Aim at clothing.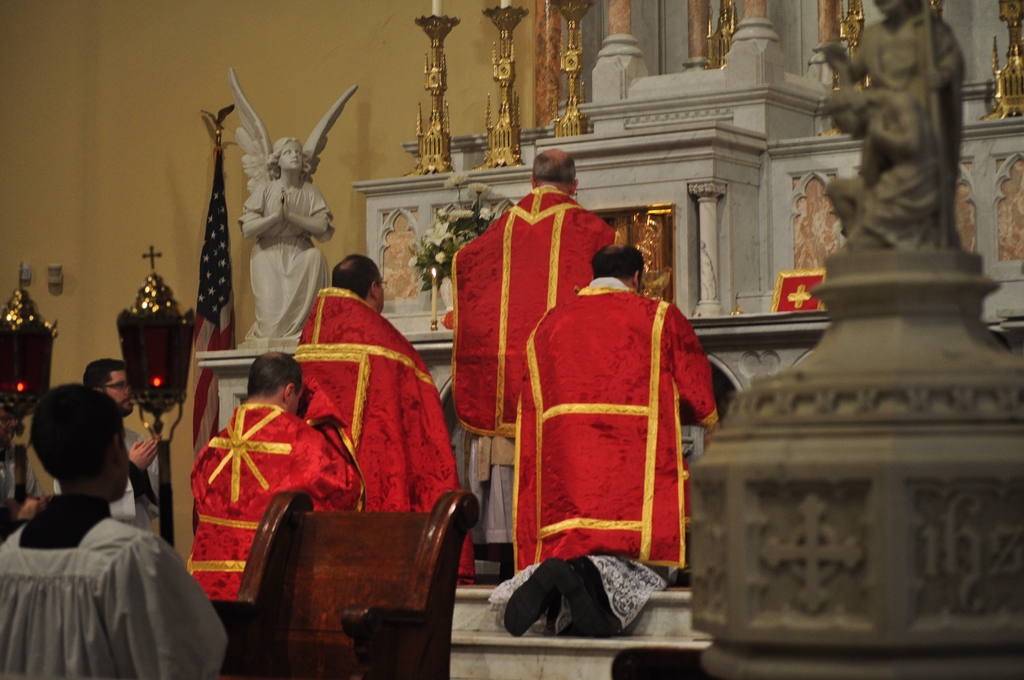
Aimed at Rect(236, 177, 335, 334).
